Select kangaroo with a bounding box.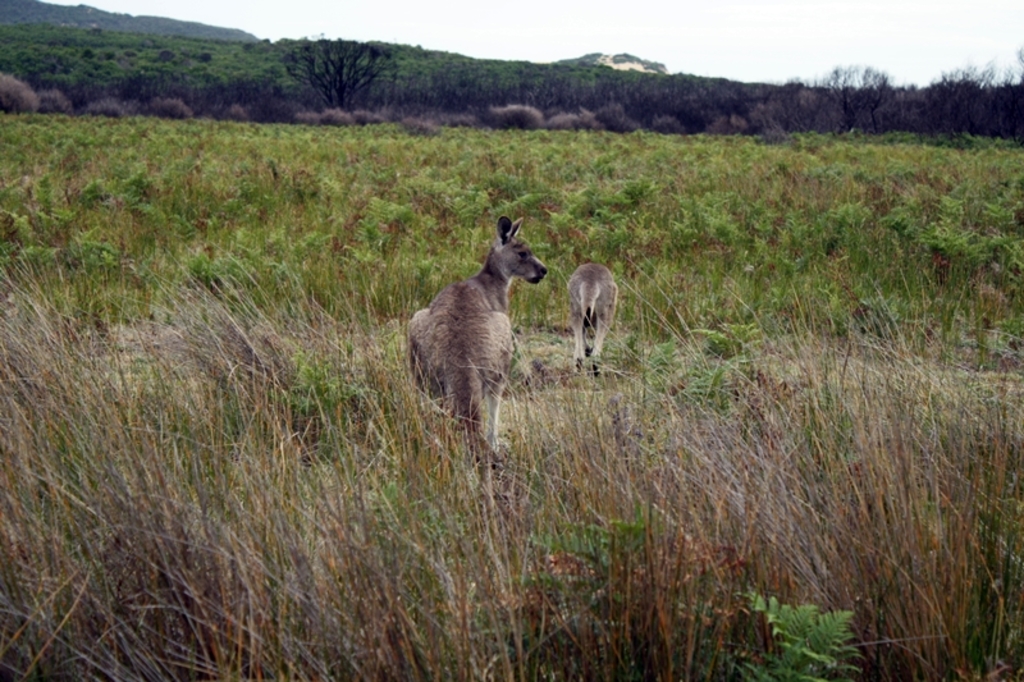
404,215,550,484.
